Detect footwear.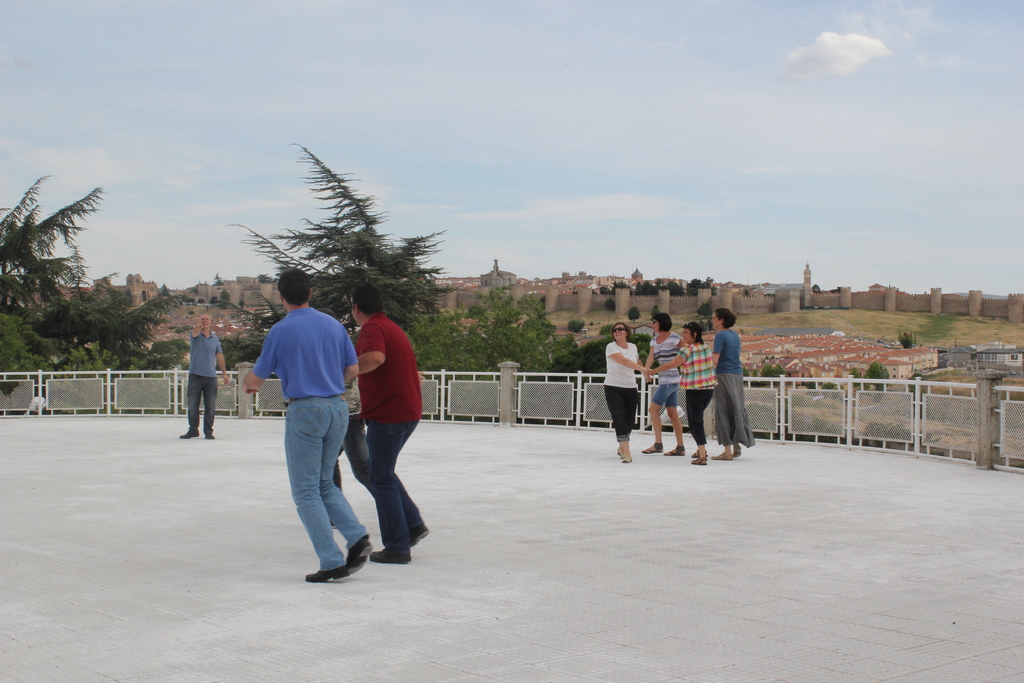
Detected at <bbox>308, 563, 354, 586</bbox>.
